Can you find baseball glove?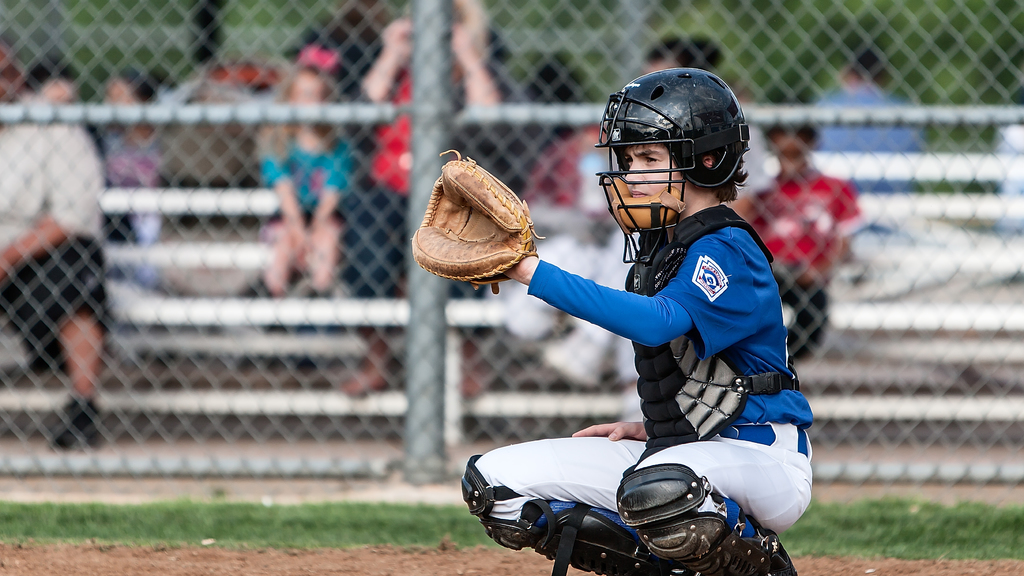
Yes, bounding box: 412, 146, 545, 294.
